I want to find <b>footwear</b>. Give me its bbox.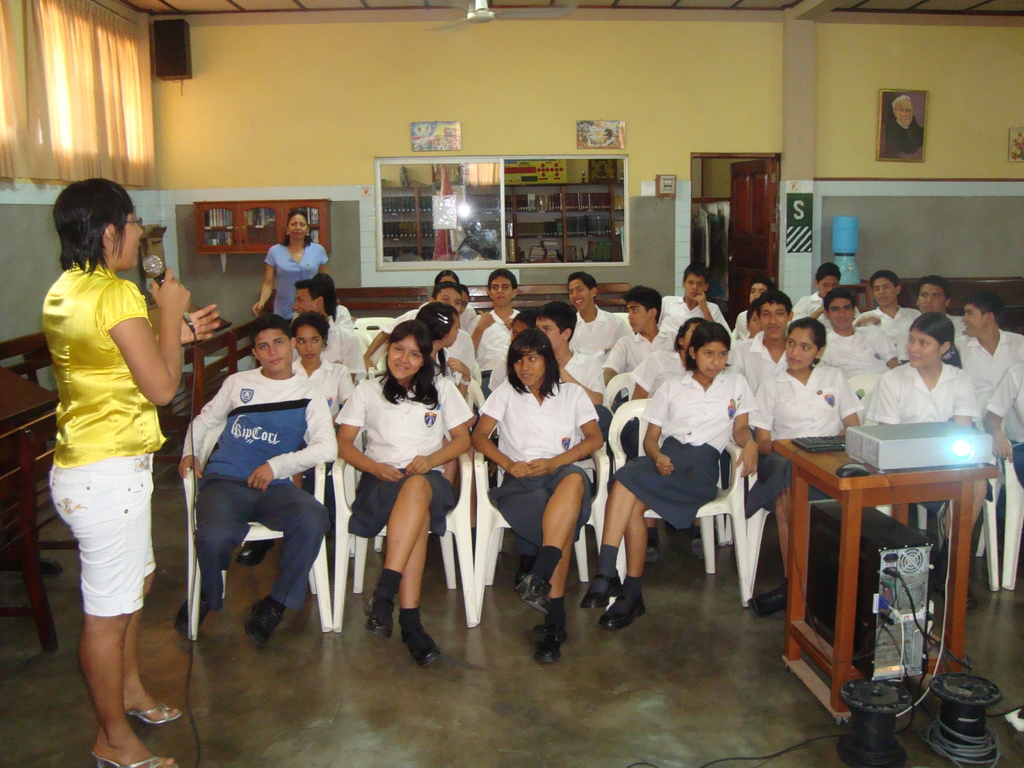
BBox(237, 539, 279, 568).
